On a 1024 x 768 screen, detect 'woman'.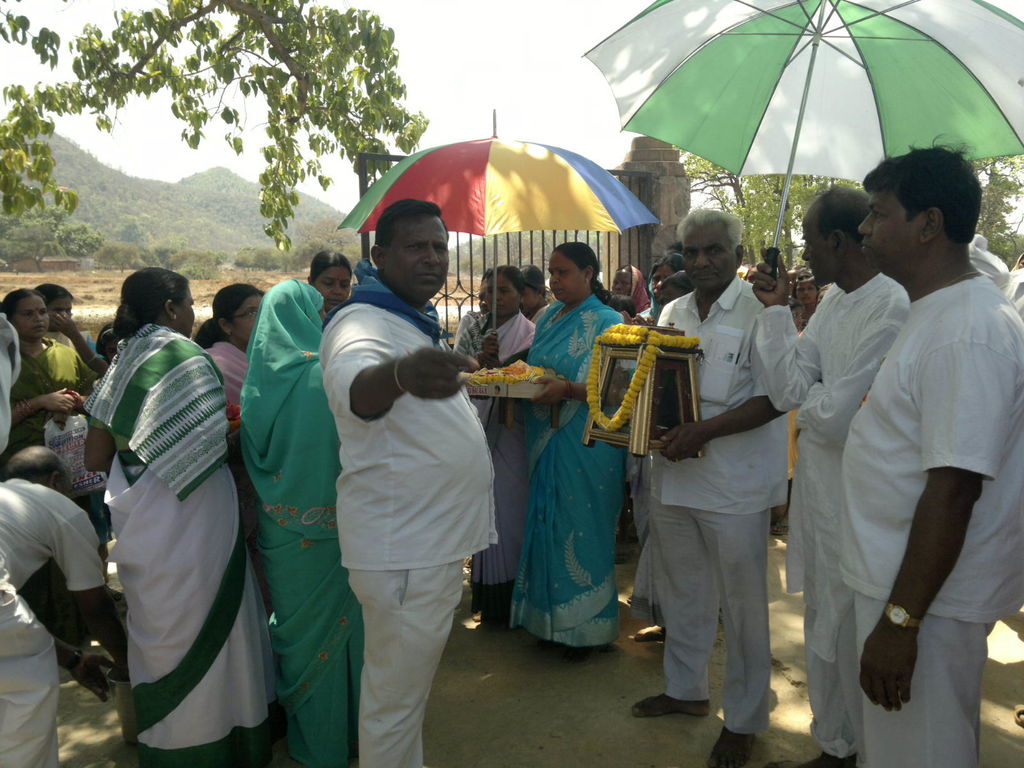
crop(35, 286, 95, 376).
